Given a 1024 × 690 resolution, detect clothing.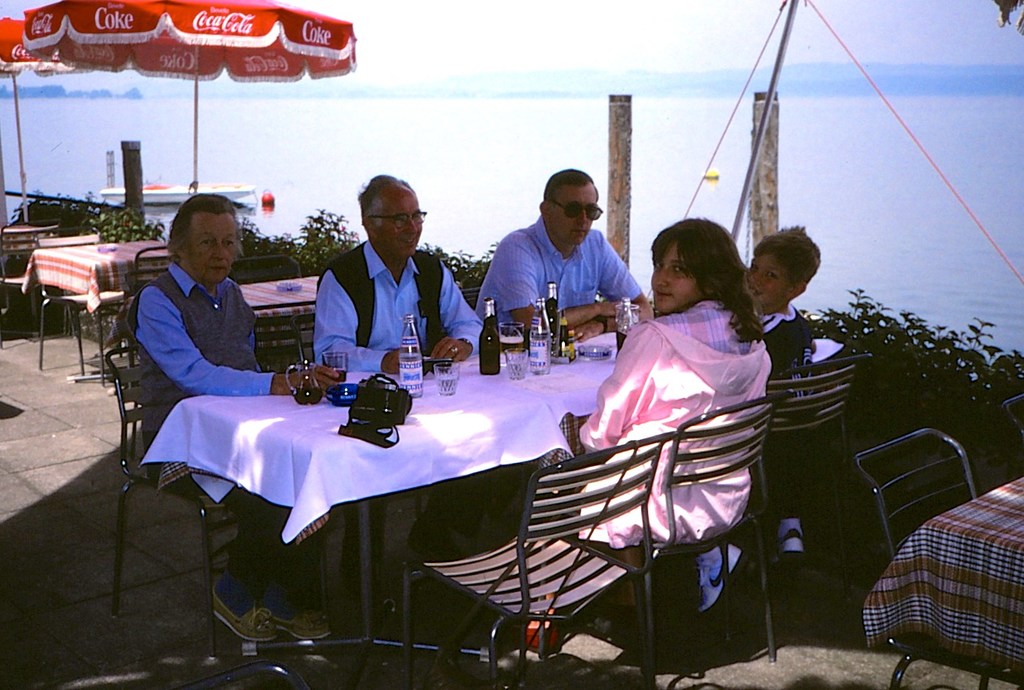
Rect(308, 243, 487, 582).
